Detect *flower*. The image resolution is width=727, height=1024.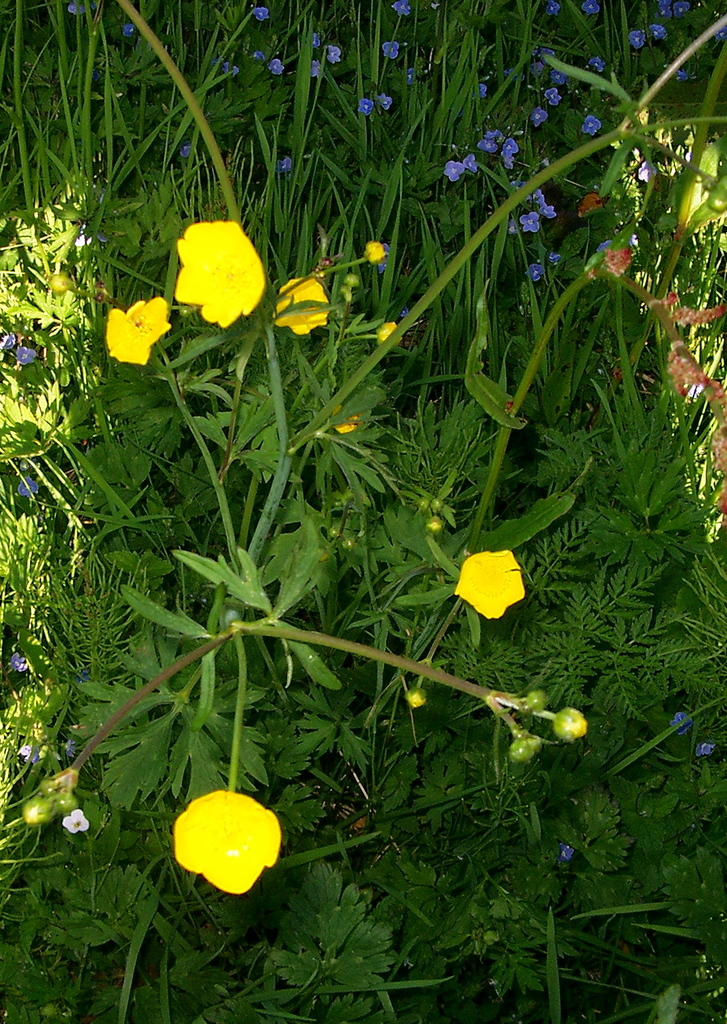
rect(65, 809, 93, 837).
